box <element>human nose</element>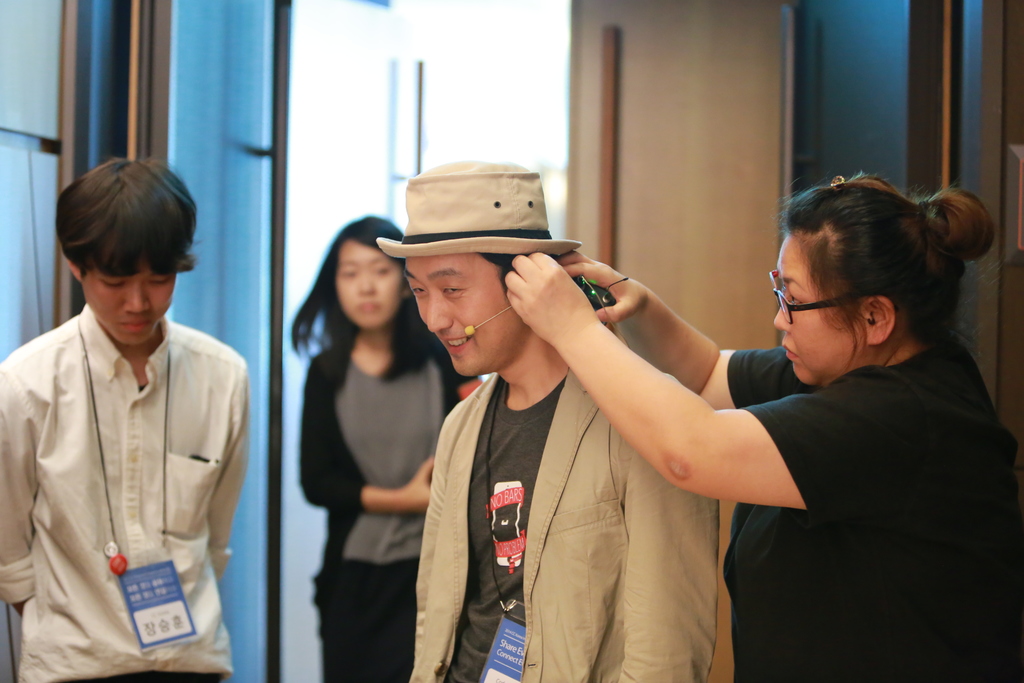
select_region(426, 290, 455, 331)
